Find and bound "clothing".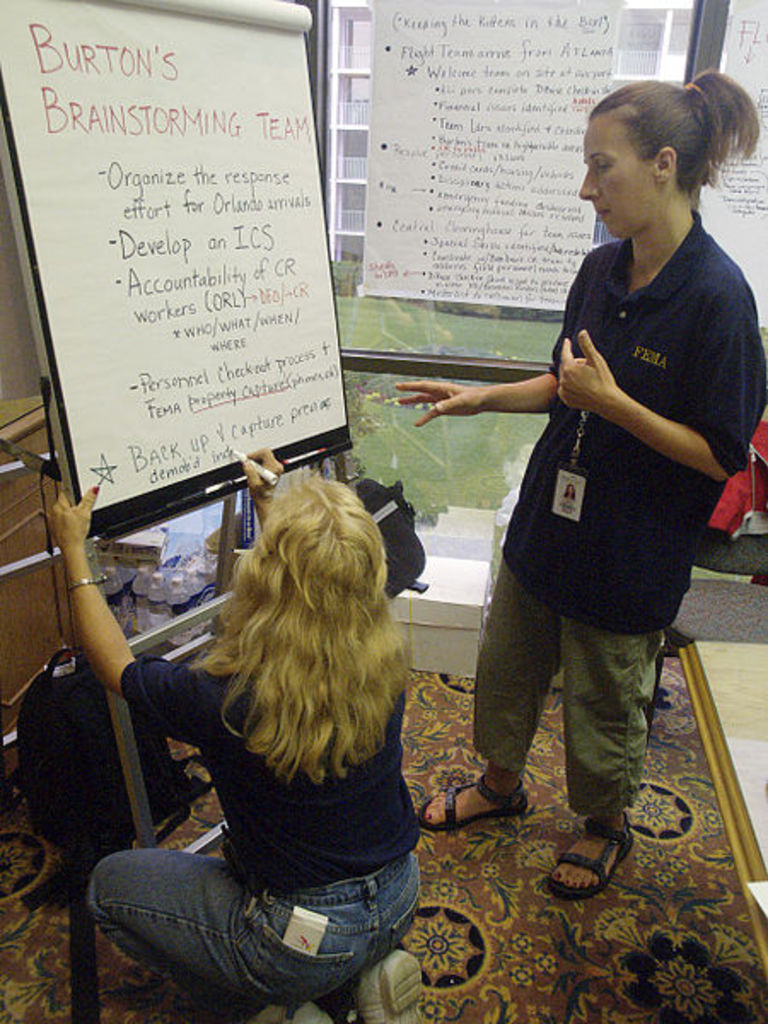
Bound: x1=466 y1=201 x2=766 y2=836.
